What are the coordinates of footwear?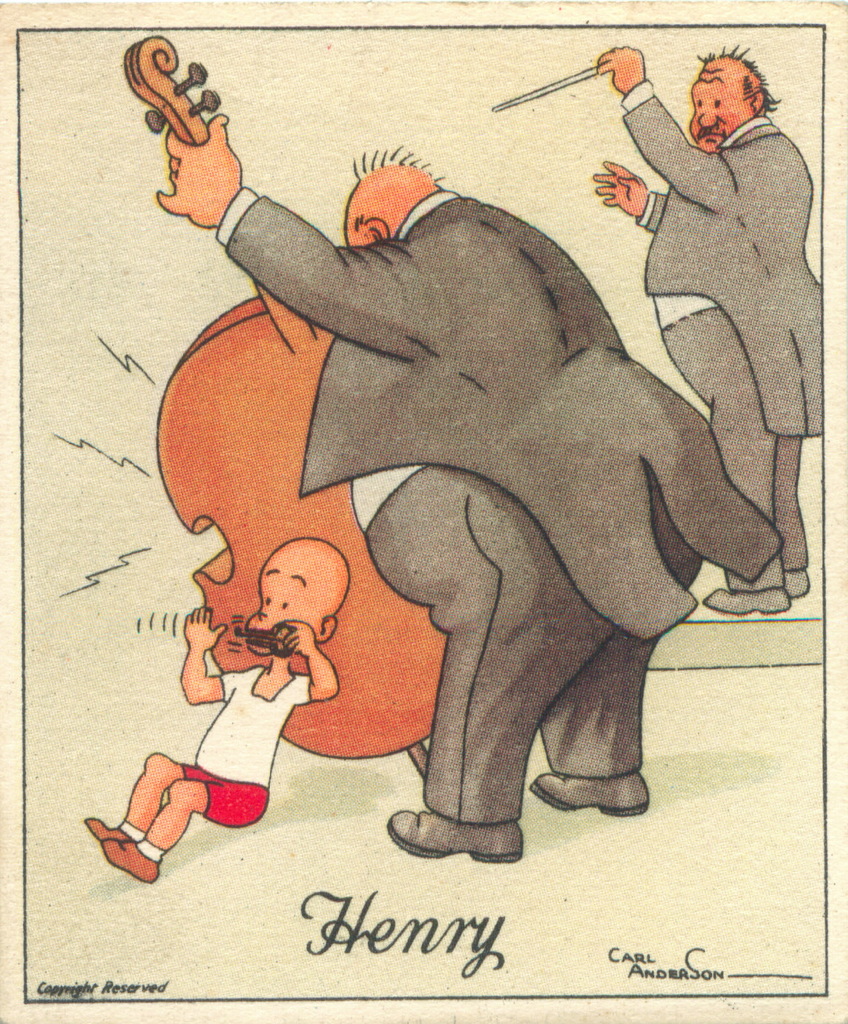
select_region(703, 586, 783, 620).
